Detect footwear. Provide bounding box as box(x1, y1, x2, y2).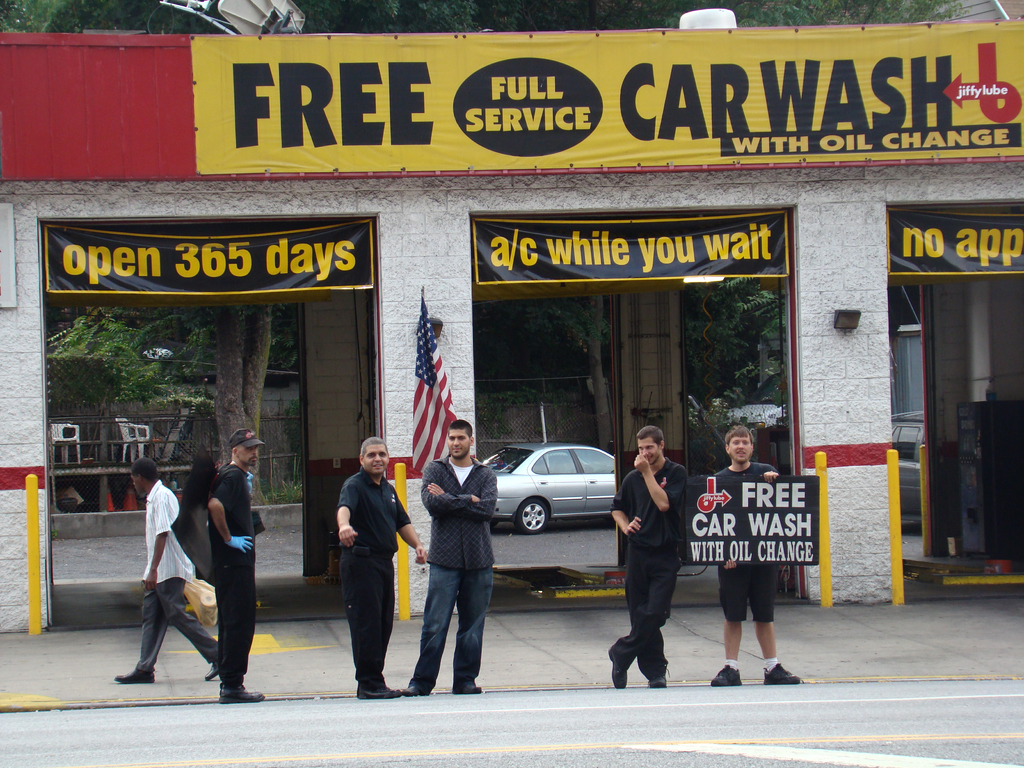
box(360, 683, 402, 696).
